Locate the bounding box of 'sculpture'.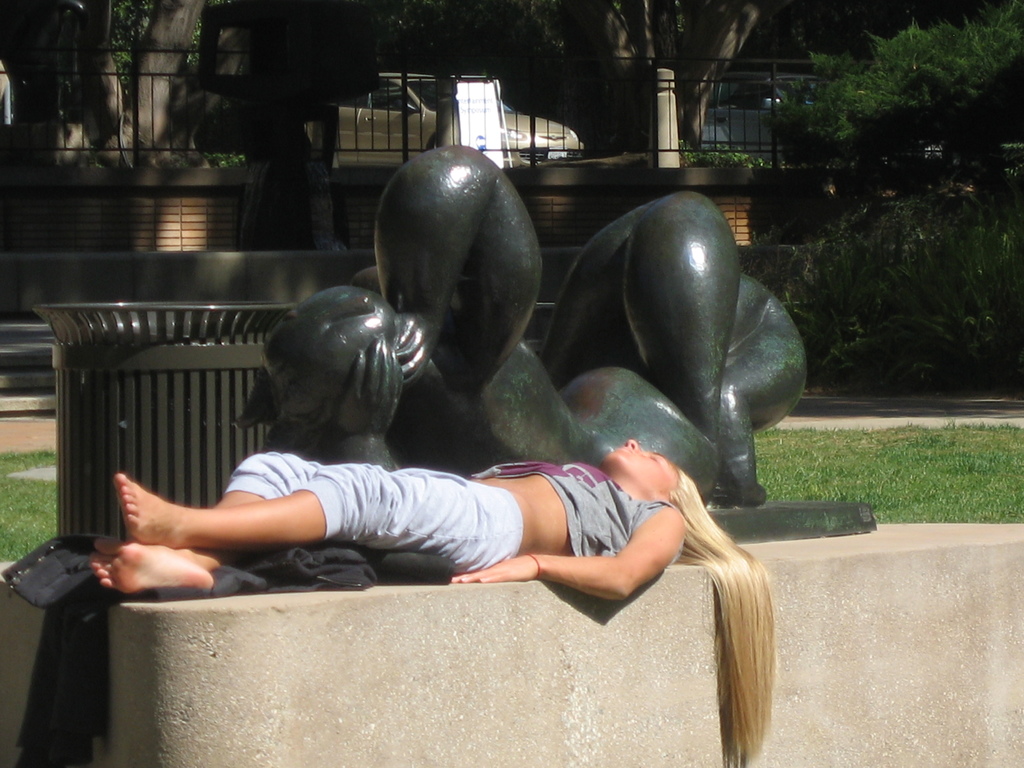
Bounding box: l=232, t=140, r=816, b=520.
